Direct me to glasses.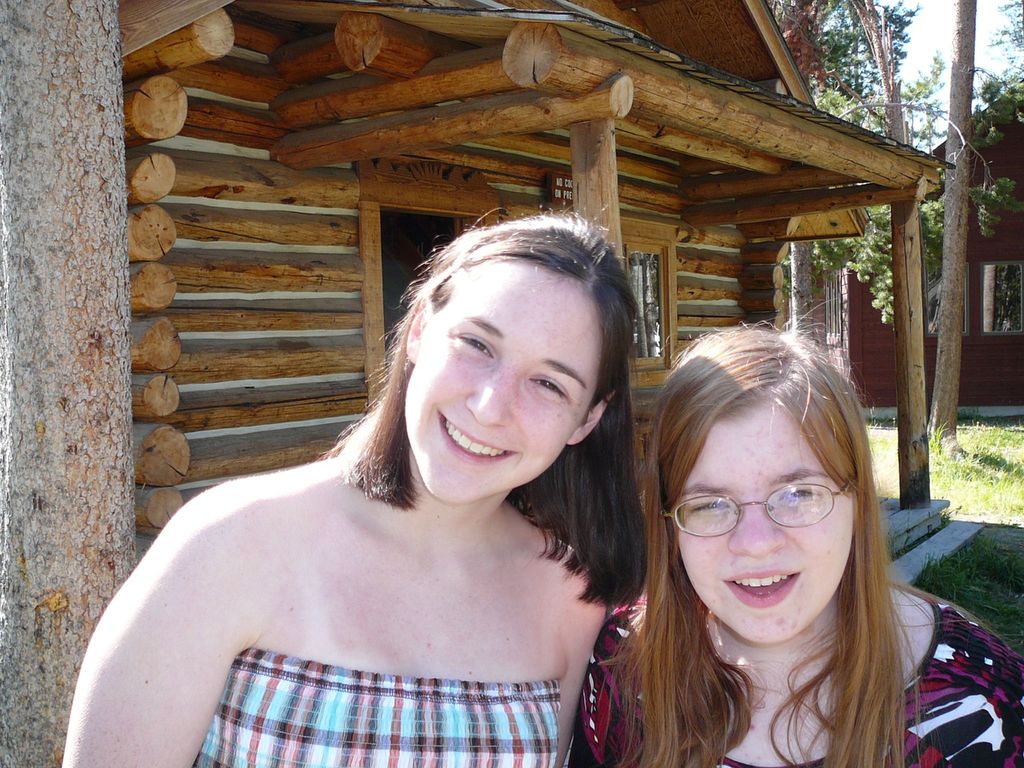
Direction: <box>666,490,843,555</box>.
